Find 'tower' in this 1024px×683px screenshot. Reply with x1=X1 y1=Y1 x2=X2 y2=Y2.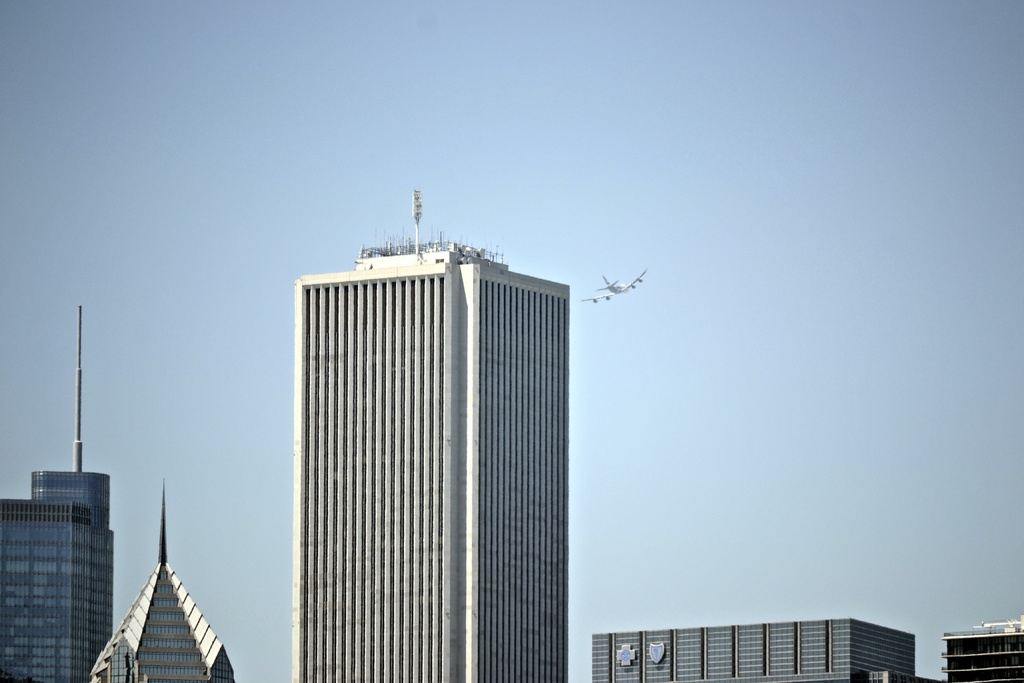
x1=270 y1=197 x2=599 y2=680.
